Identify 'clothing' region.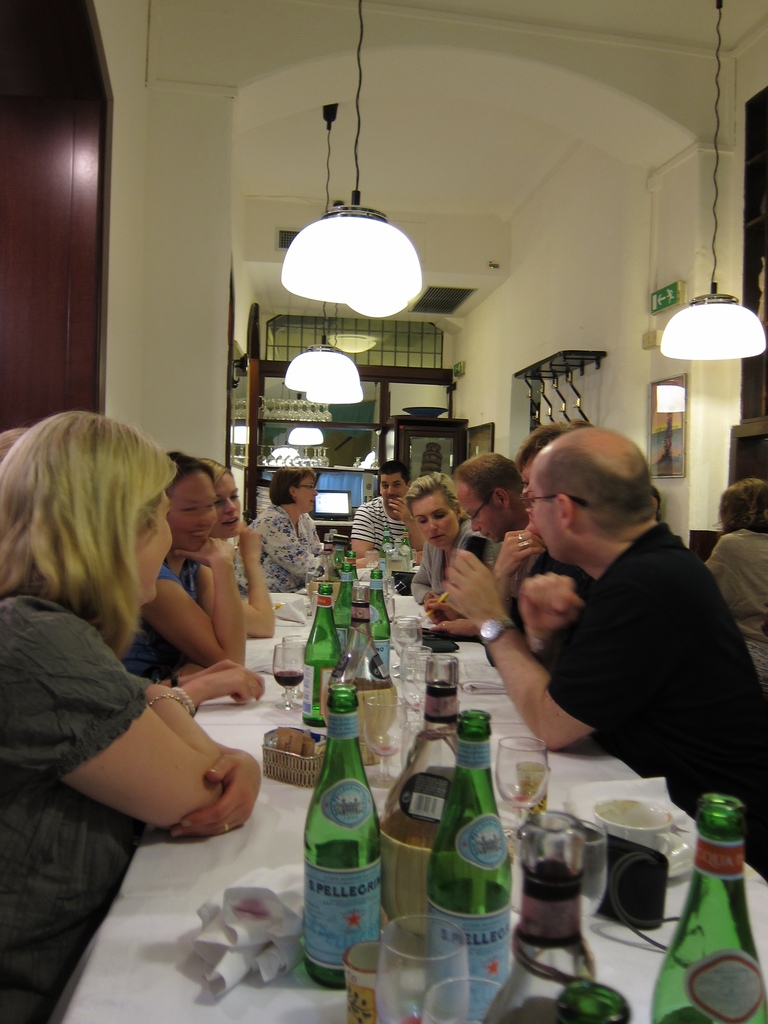
Region: box(128, 554, 205, 676).
